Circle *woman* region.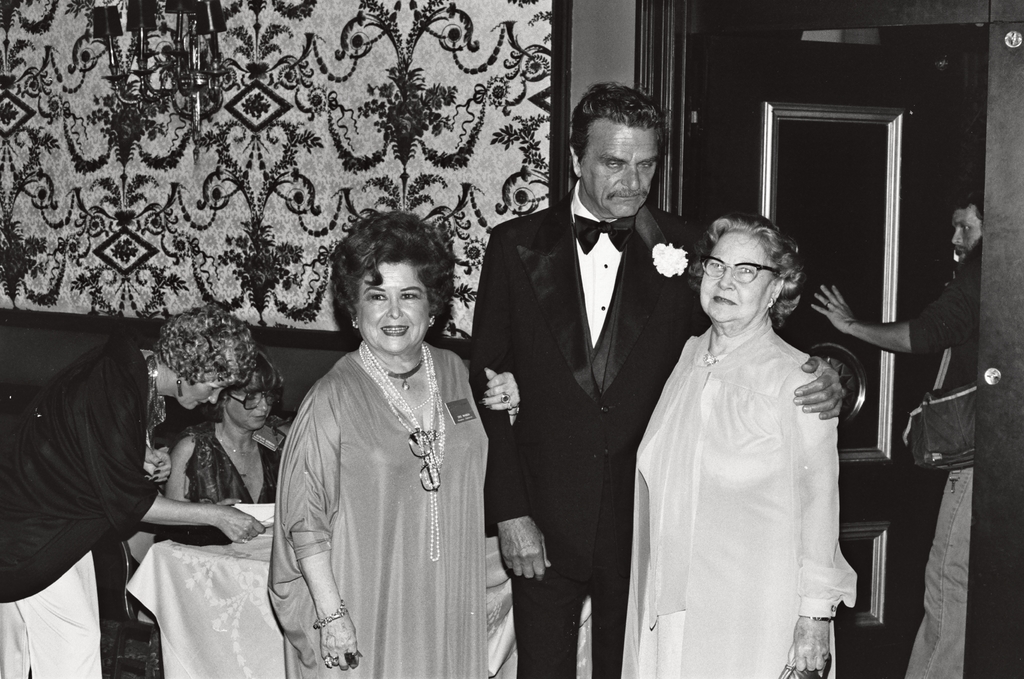
Region: 164,349,299,512.
